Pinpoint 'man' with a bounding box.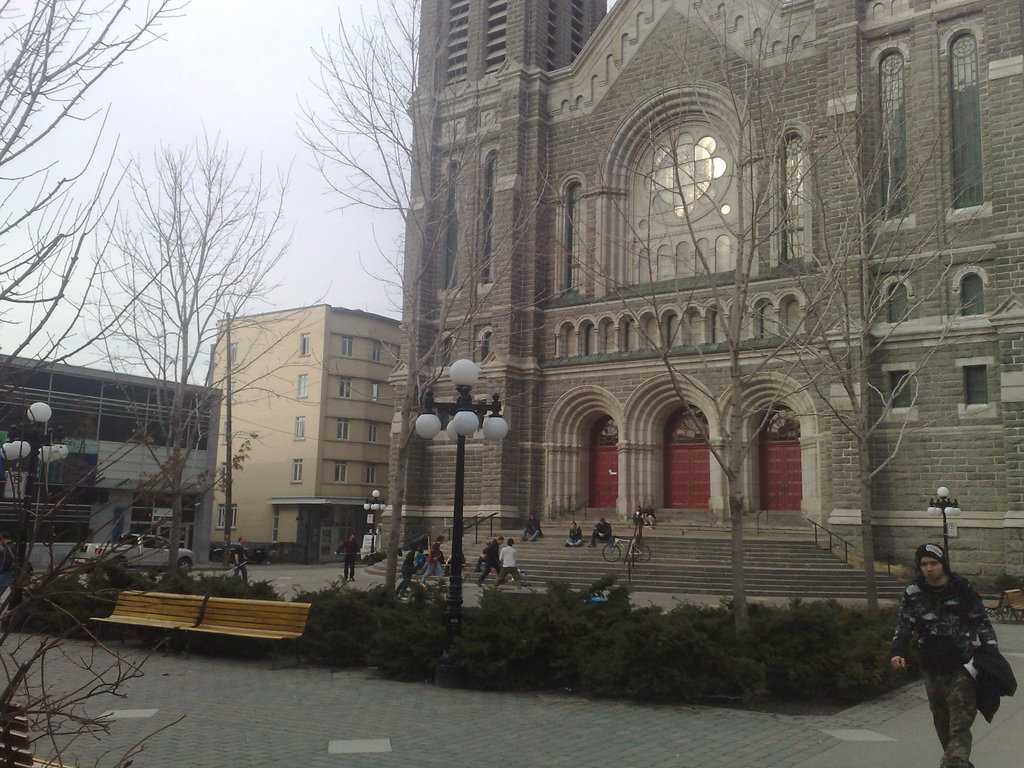
476/535/509/590.
